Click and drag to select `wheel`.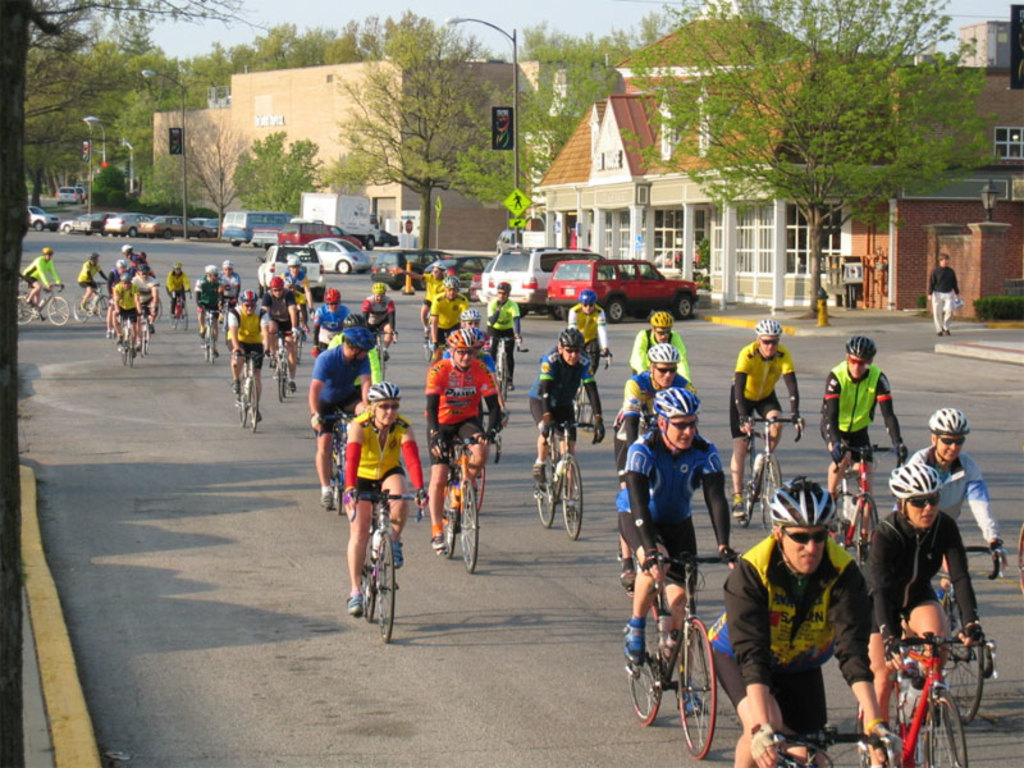
Selection: detection(84, 227, 96, 234).
